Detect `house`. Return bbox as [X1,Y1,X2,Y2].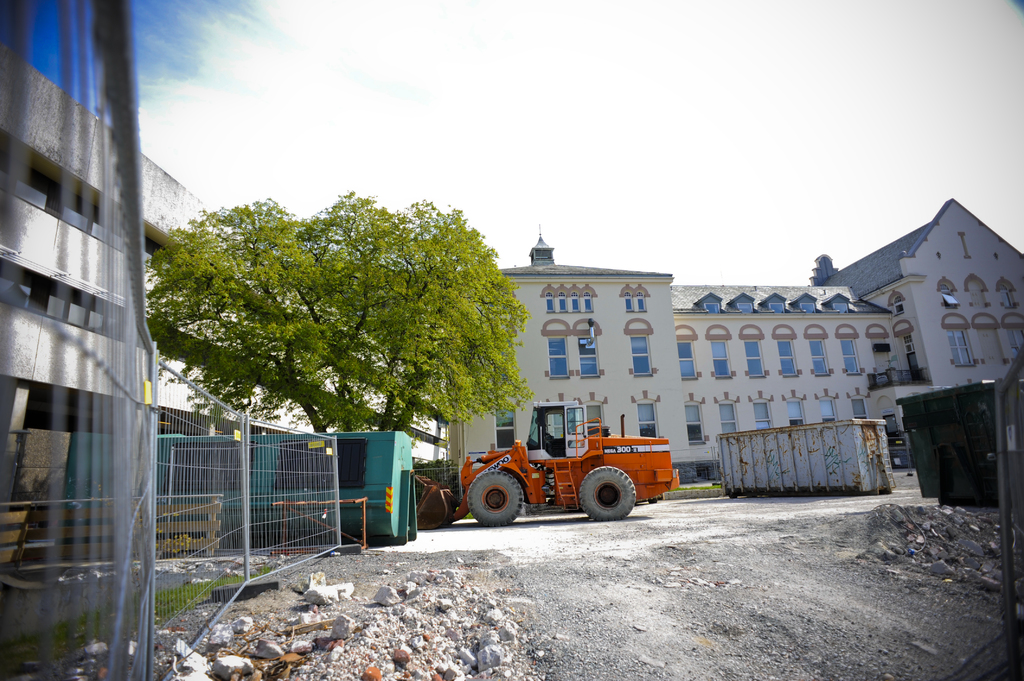
[803,195,1023,396].
